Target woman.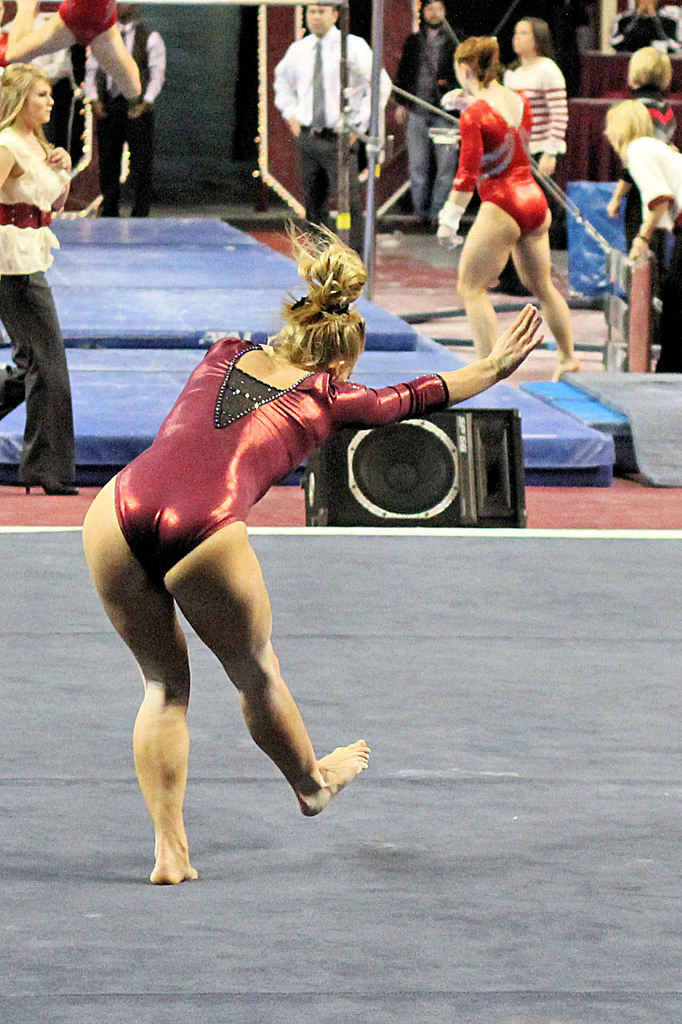
Target region: 0 62 80 494.
